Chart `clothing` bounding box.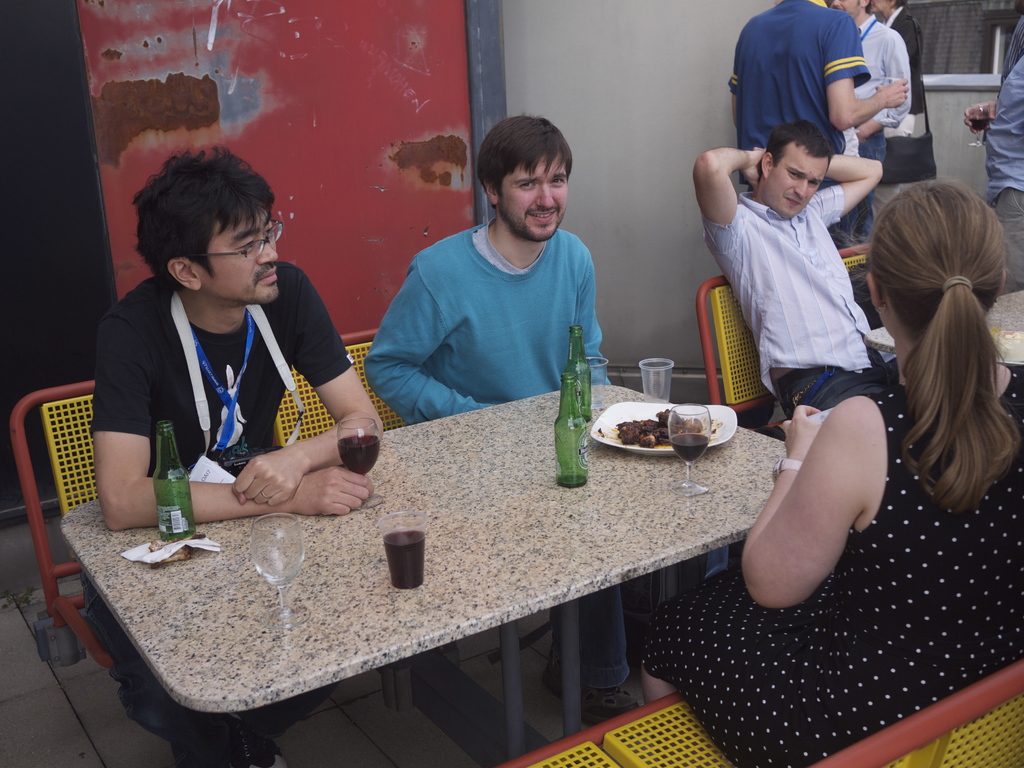
Charted: pyautogui.locateOnScreen(361, 208, 614, 694).
